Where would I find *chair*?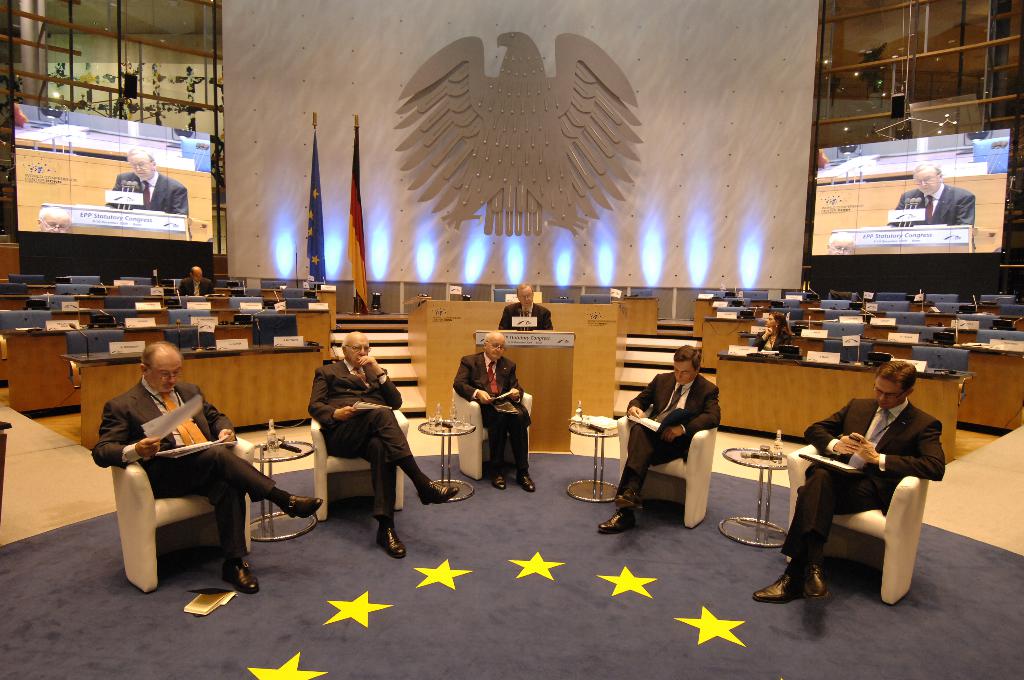
At select_region(935, 302, 971, 317).
